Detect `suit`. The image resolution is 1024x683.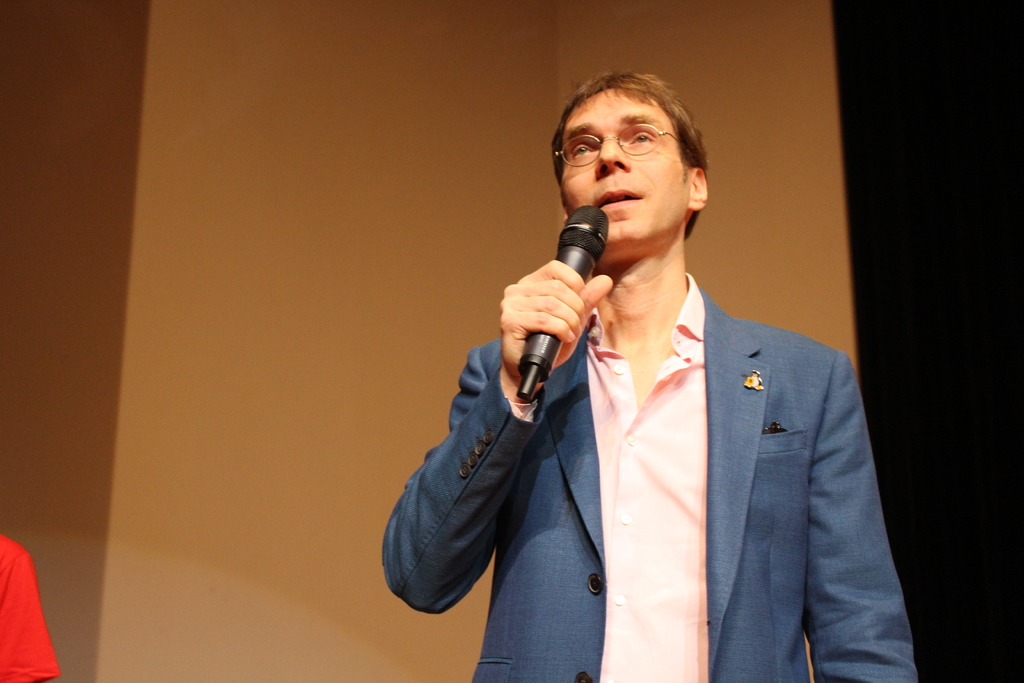
bbox(380, 288, 915, 682).
